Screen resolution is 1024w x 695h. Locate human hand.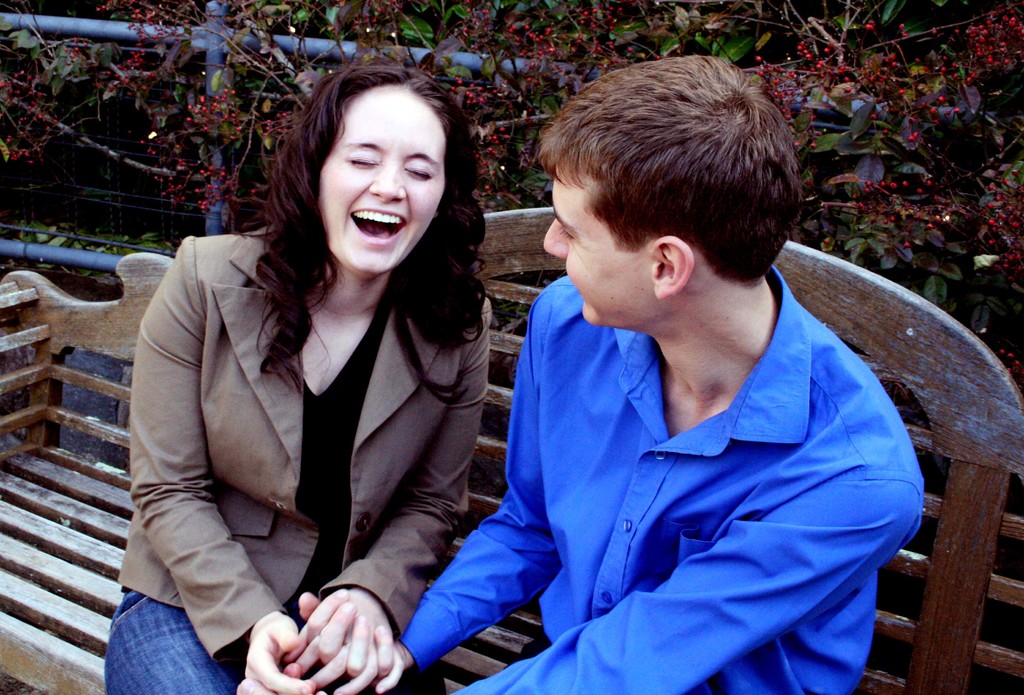
x1=242, y1=610, x2=323, y2=694.
